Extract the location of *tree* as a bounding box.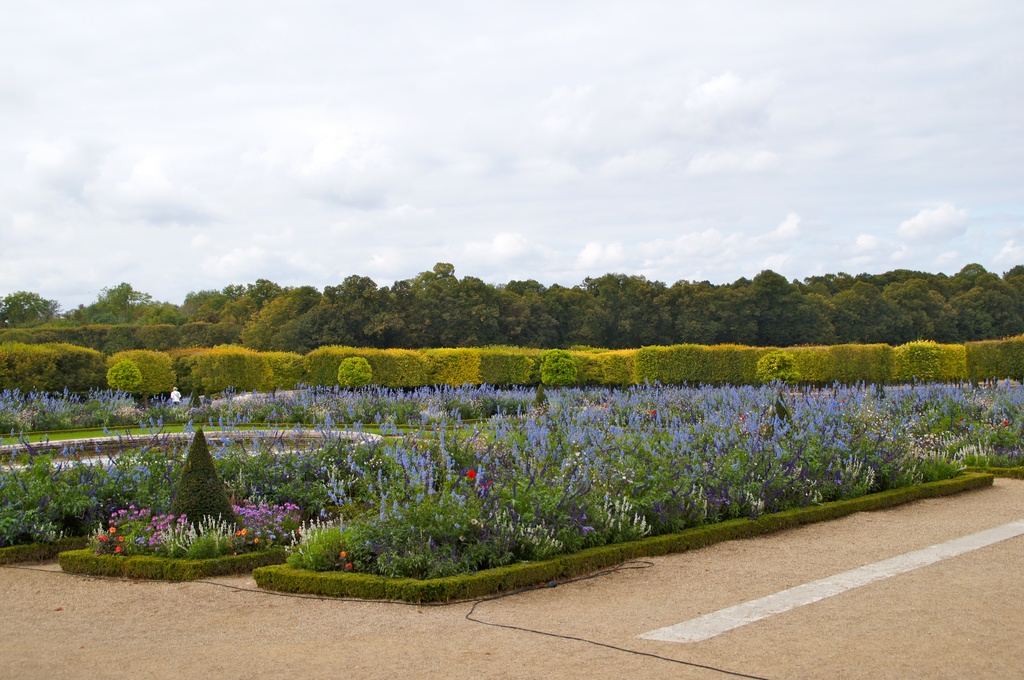
detection(842, 281, 885, 335).
